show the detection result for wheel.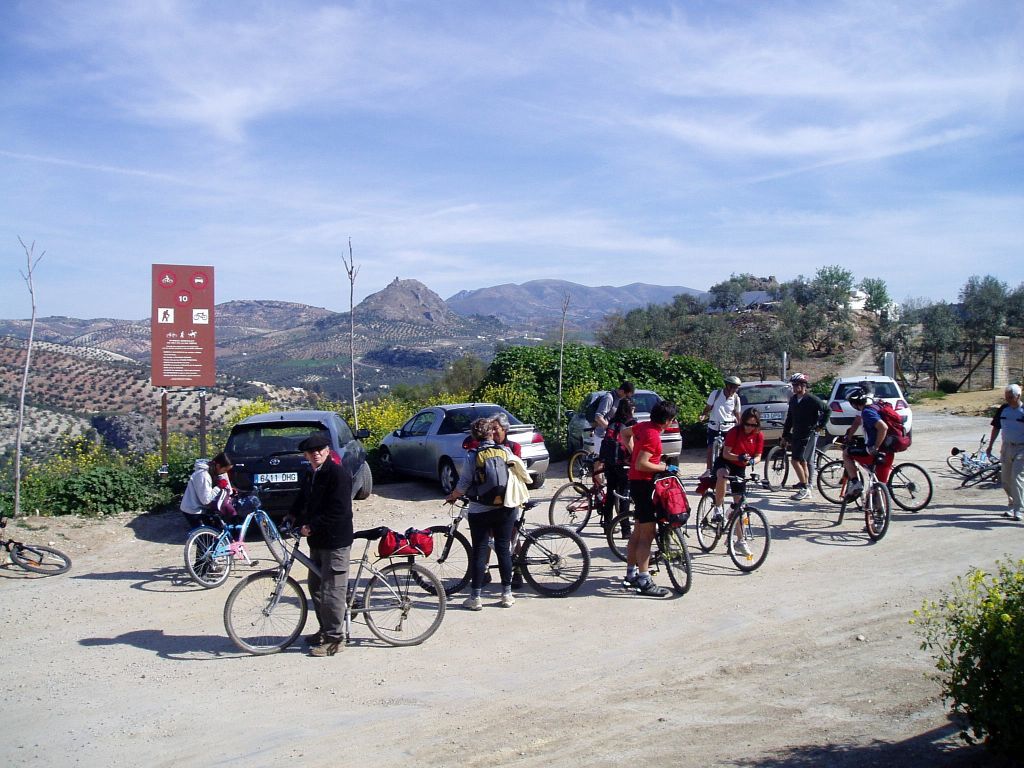
[x1=946, y1=451, x2=975, y2=476].
